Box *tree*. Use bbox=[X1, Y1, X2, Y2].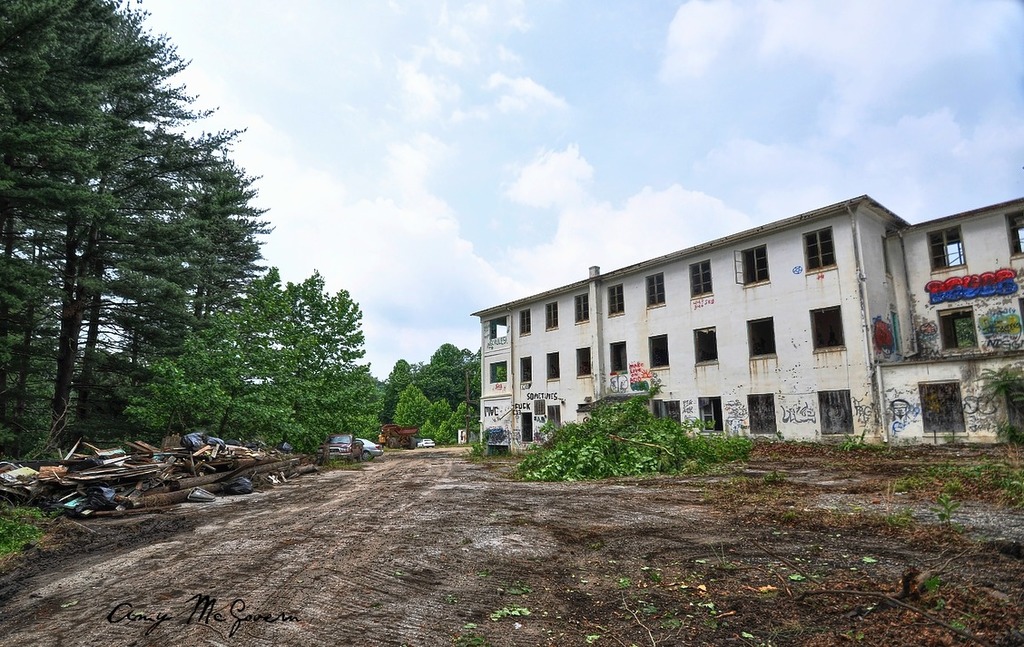
bbox=[128, 272, 301, 419].
